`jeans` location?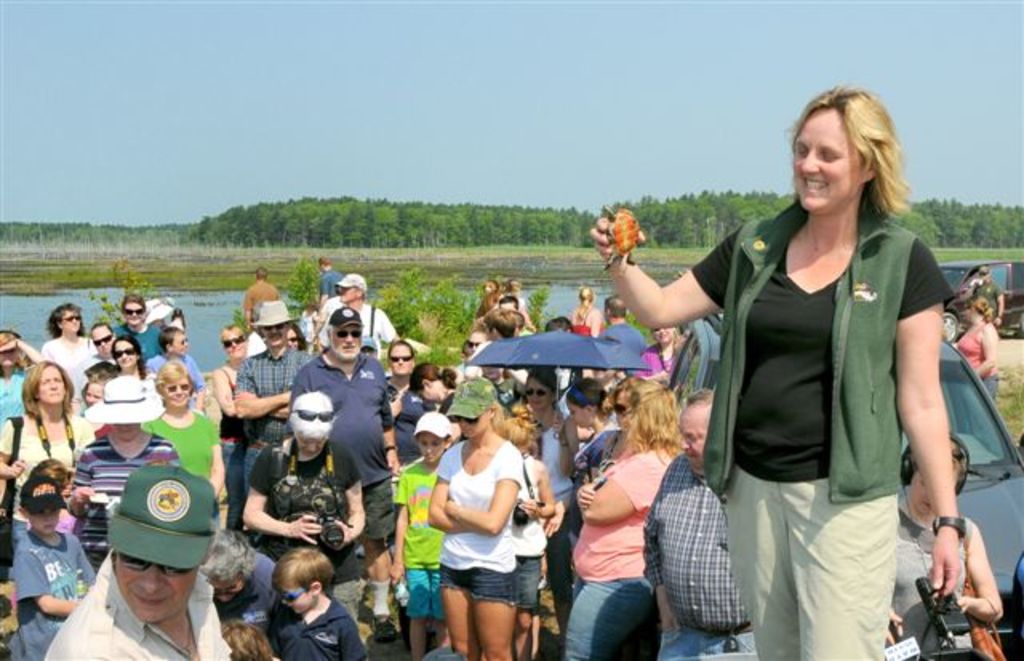
<bbox>654, 626, 754, 659</bbox>
